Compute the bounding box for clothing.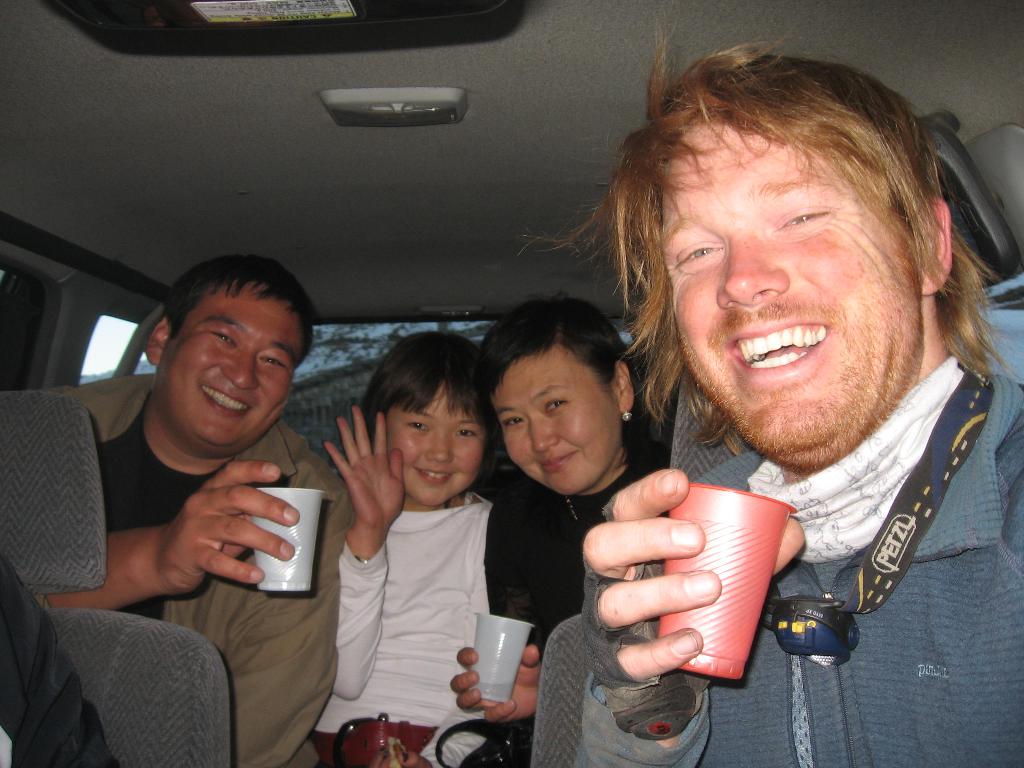
(24, 365, 366, 767).
